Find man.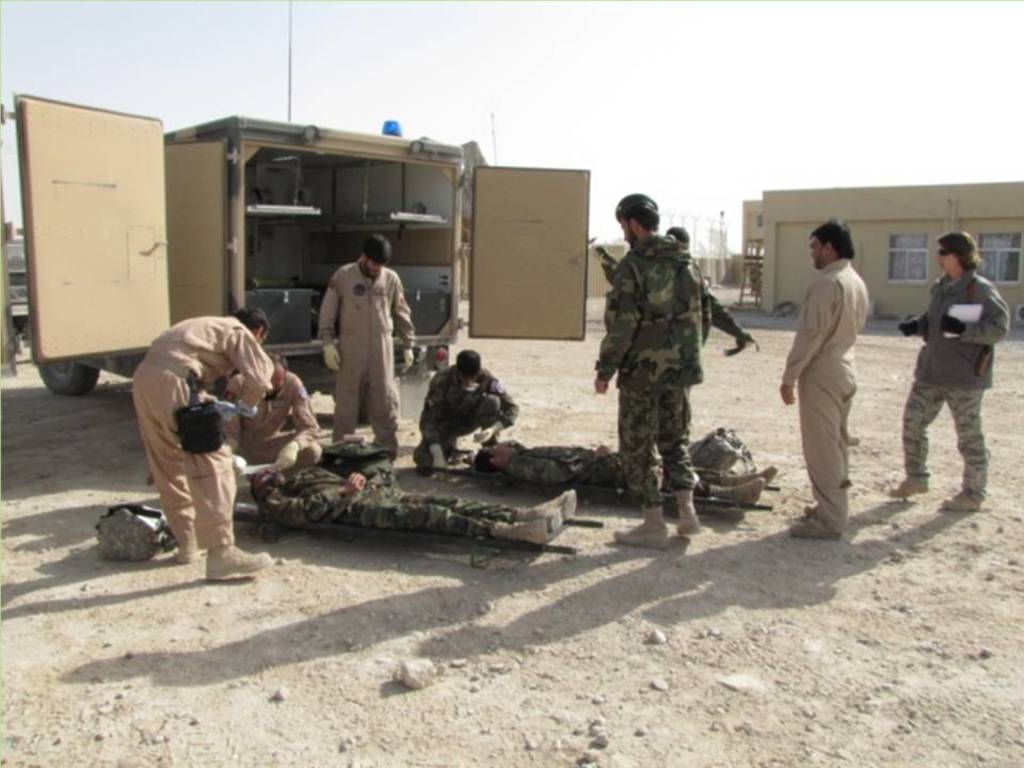
box=[245, 464, 577, 545].
